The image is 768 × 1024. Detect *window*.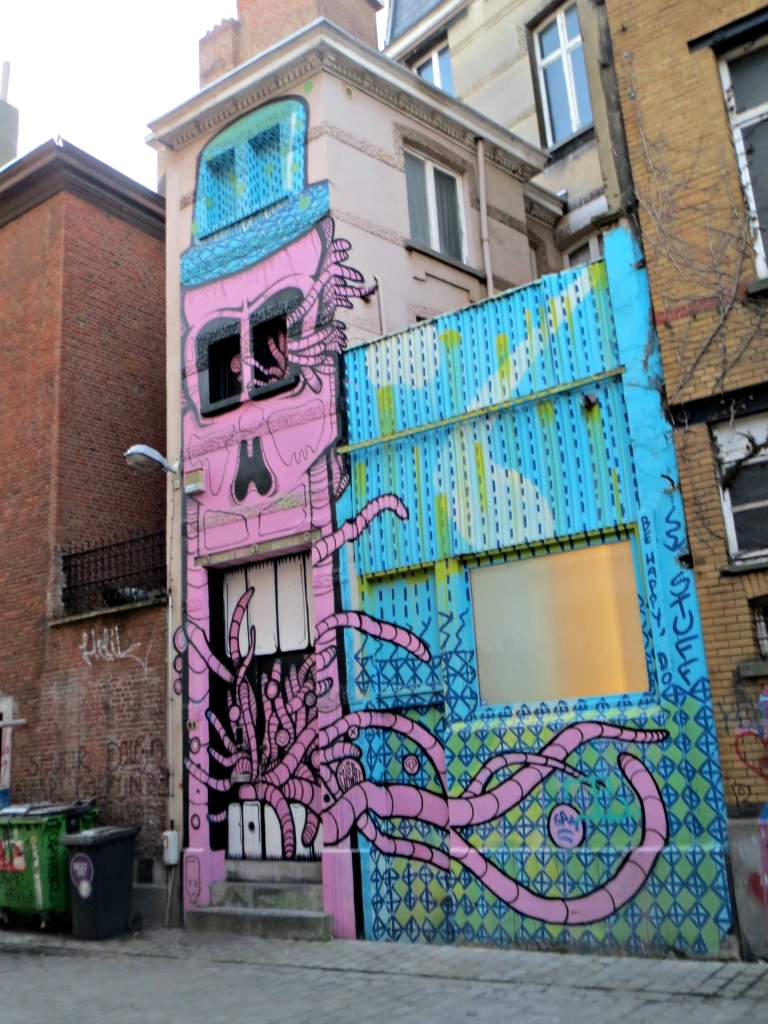
Detection: pyautogui.locateOnScreen(194, 309, 298, 412).
